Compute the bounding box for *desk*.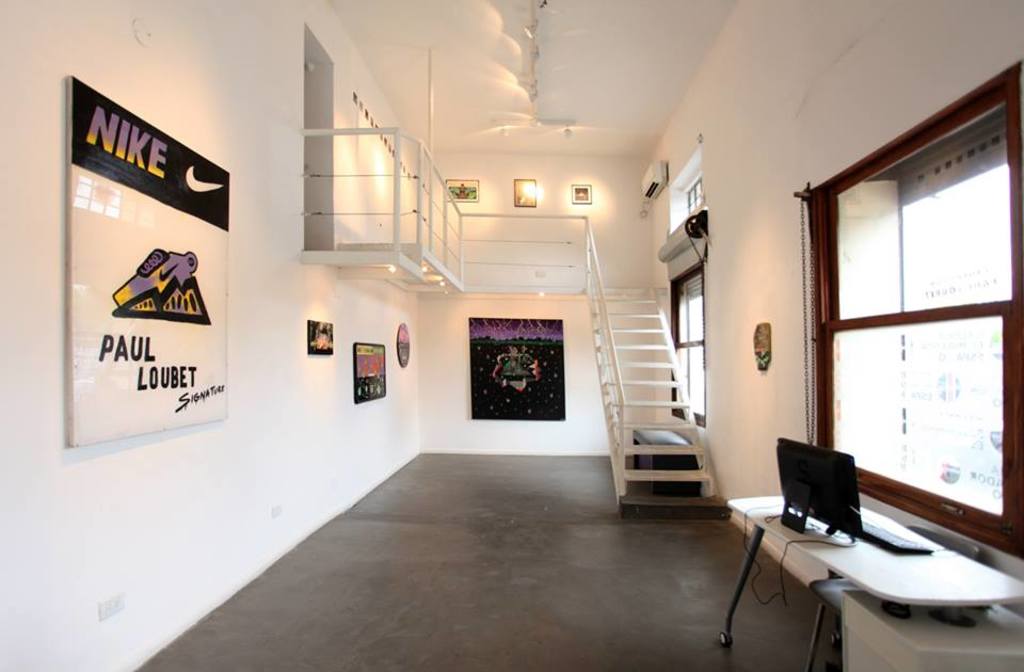
(726,467,1002,660).
